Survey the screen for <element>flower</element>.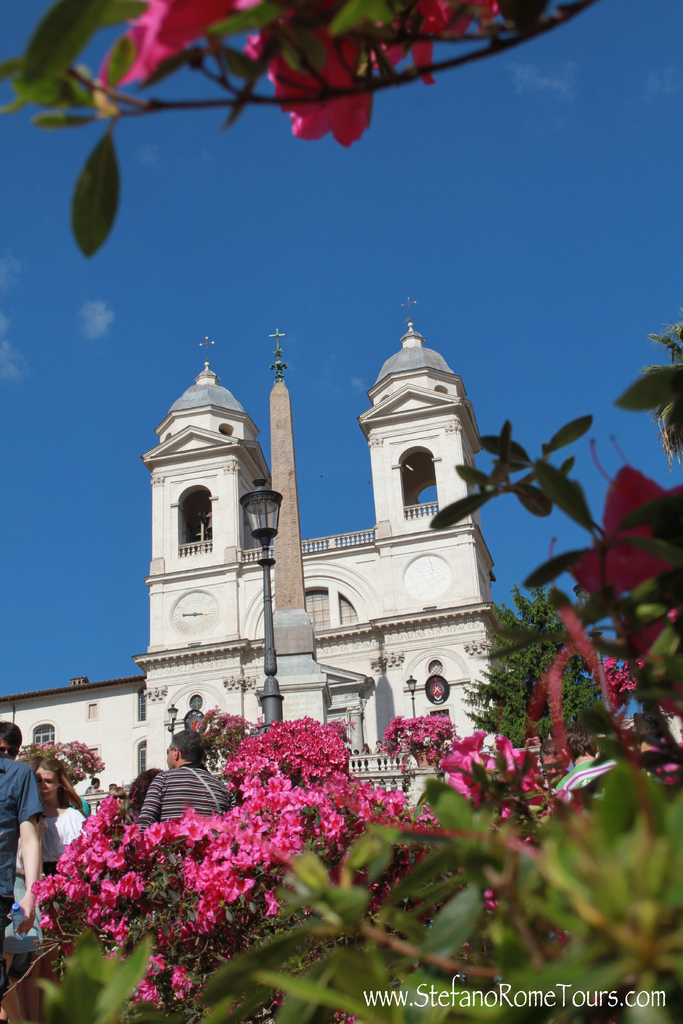
Survey found: BBox(138, 812, 177, 858).
